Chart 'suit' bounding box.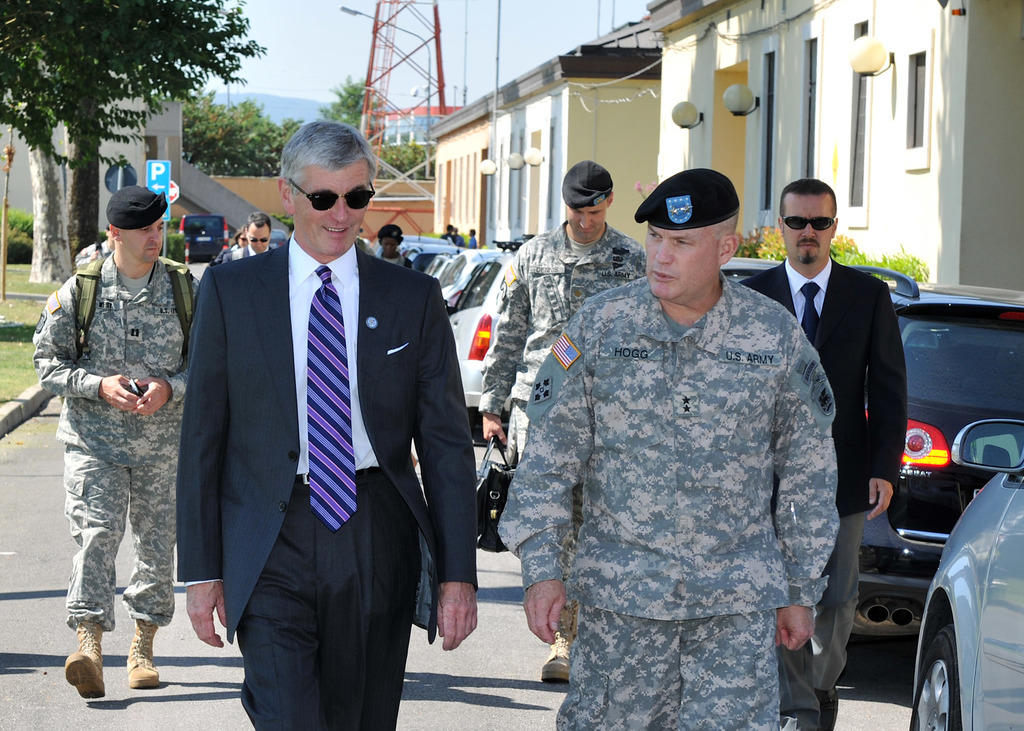
Charted: [173,113,467,730].
